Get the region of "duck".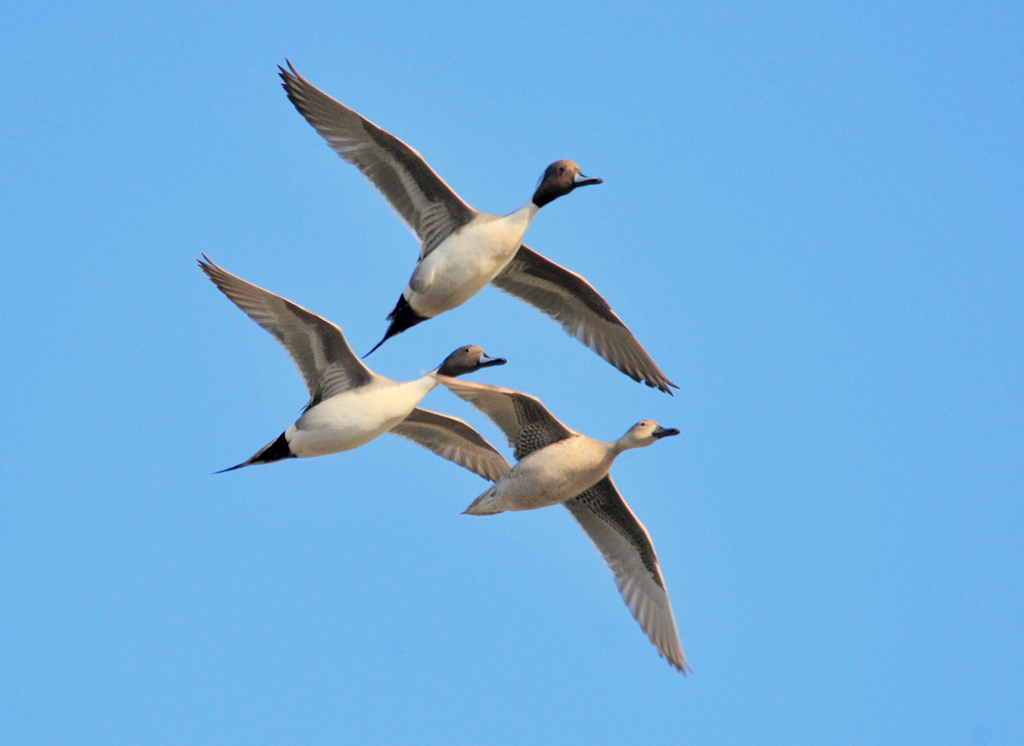
bbox=[248, 72, 684, 403].
